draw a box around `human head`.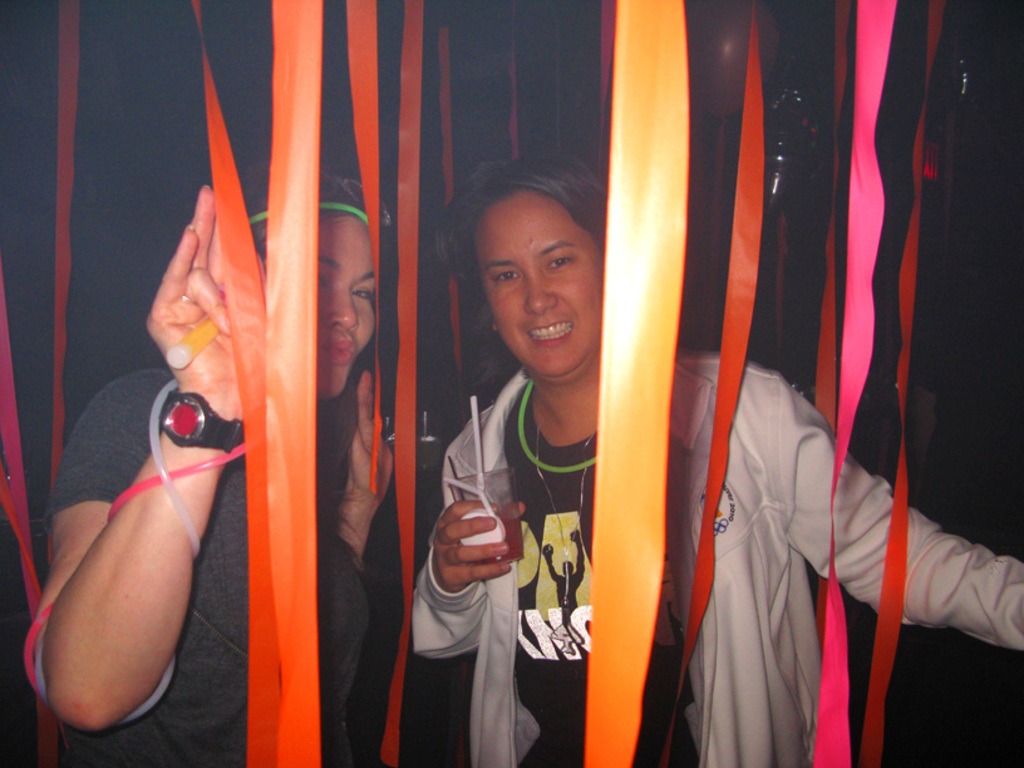
236,166,389,408.
